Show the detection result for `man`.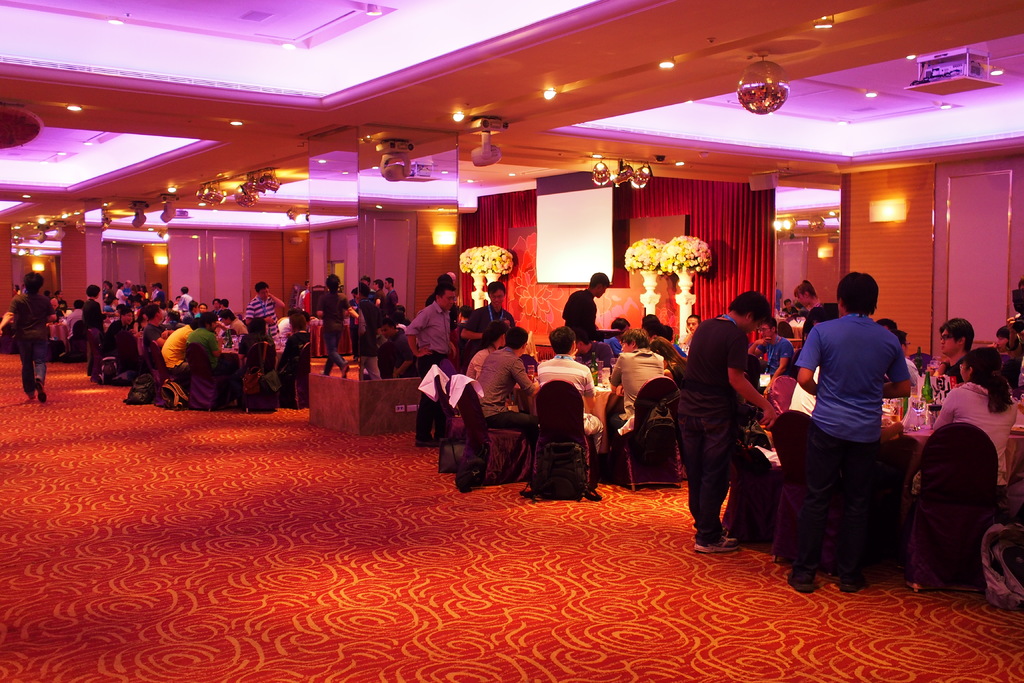
(x1=793, y1=271, x2=910, y2=598).
